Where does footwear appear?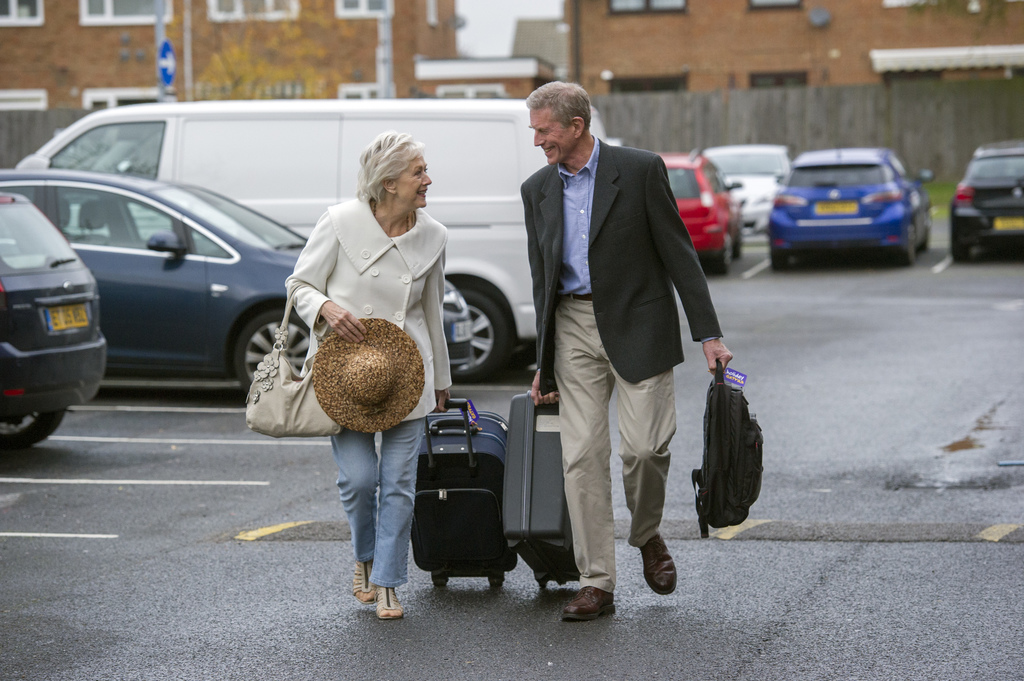
Appears at <box>353,558,376,600</box>.
